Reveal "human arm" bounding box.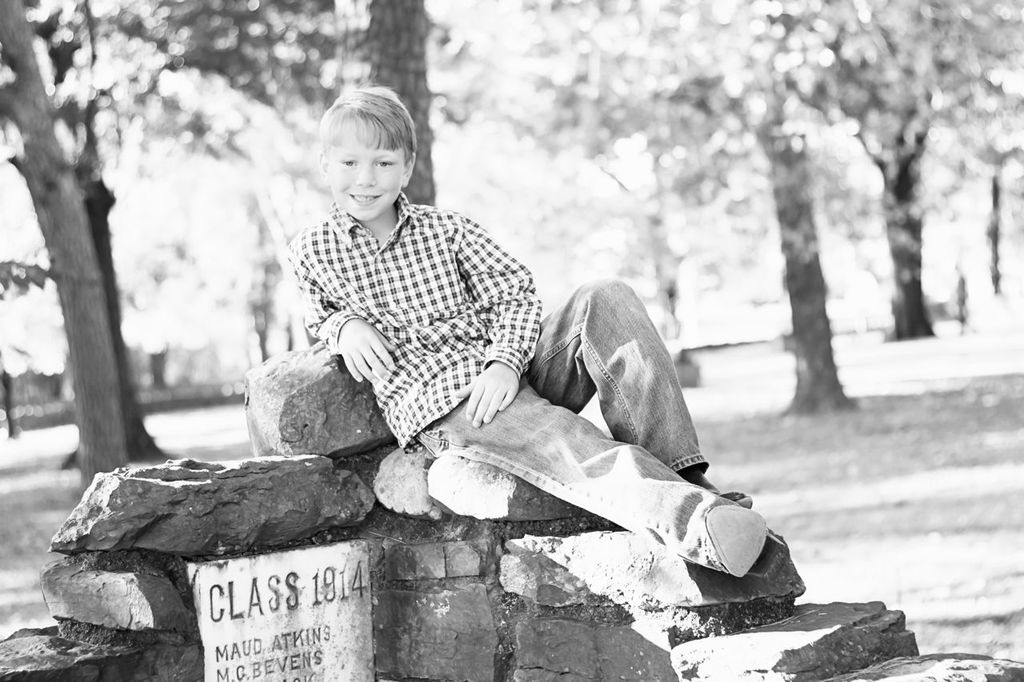
Revealed: 334,318,402,381.
